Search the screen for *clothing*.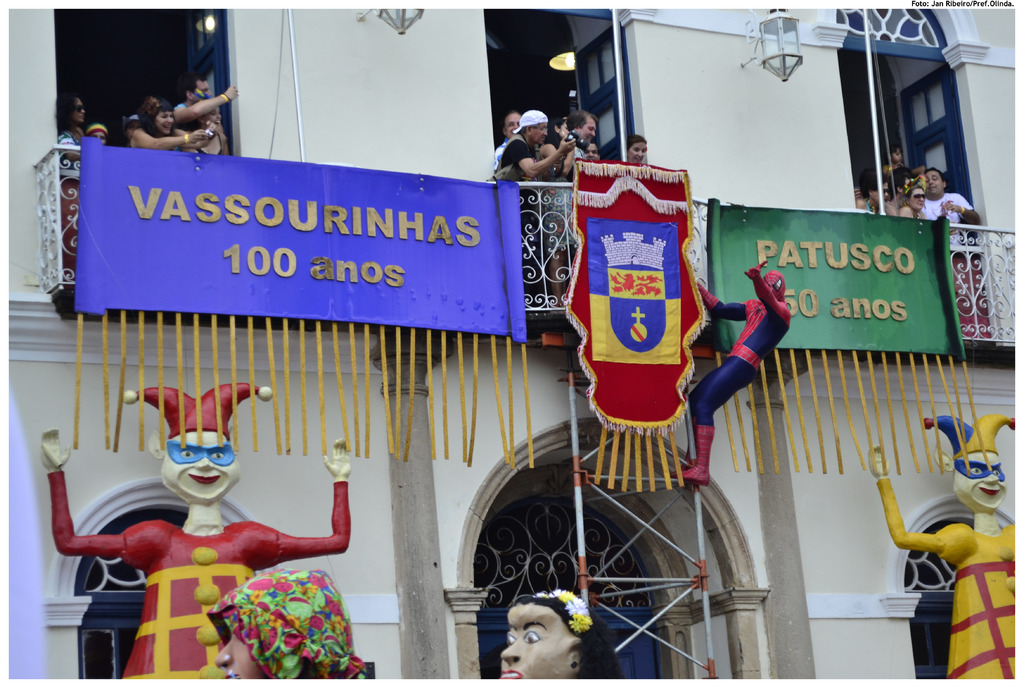
Found at rect(865, 478, 1023, 675).
